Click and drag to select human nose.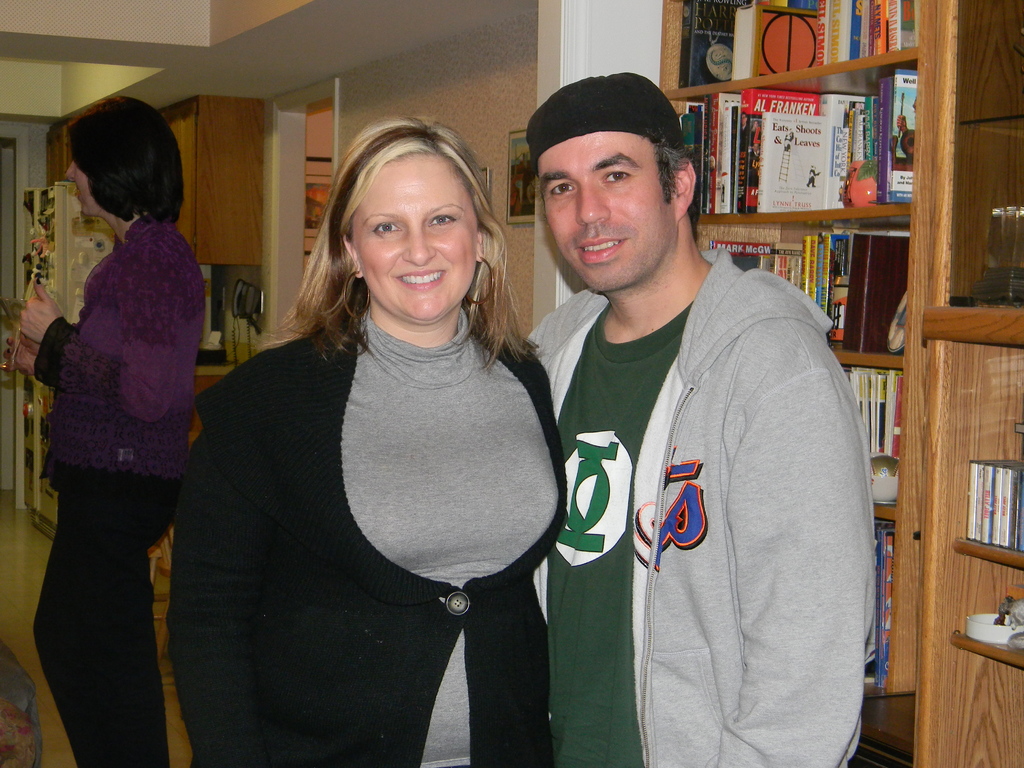
Selection: detection(572, 177, 609, 227).
